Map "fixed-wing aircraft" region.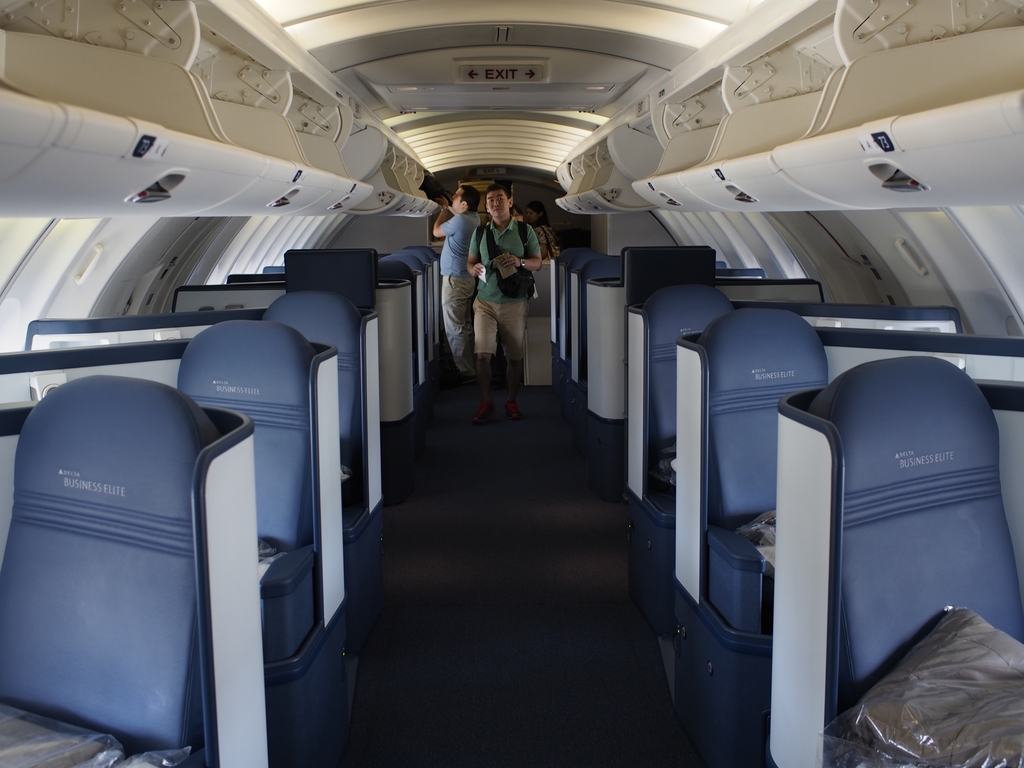
Mapped to detection(0, 0, 1011, 711).
